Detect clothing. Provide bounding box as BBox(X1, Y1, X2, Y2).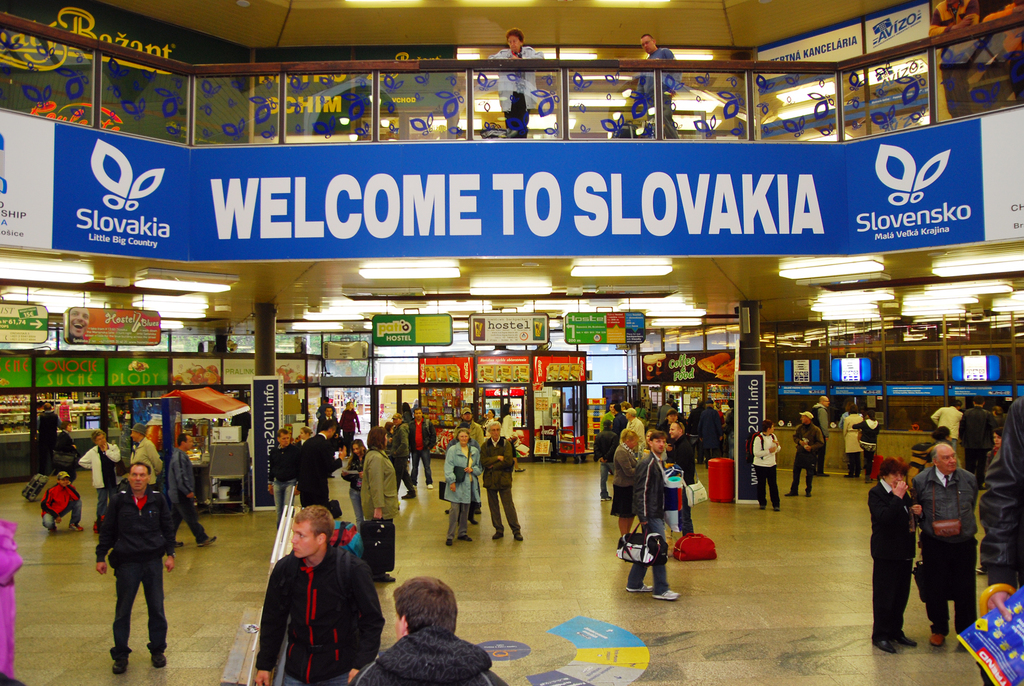
BBox(611, 441, 640, 515).
